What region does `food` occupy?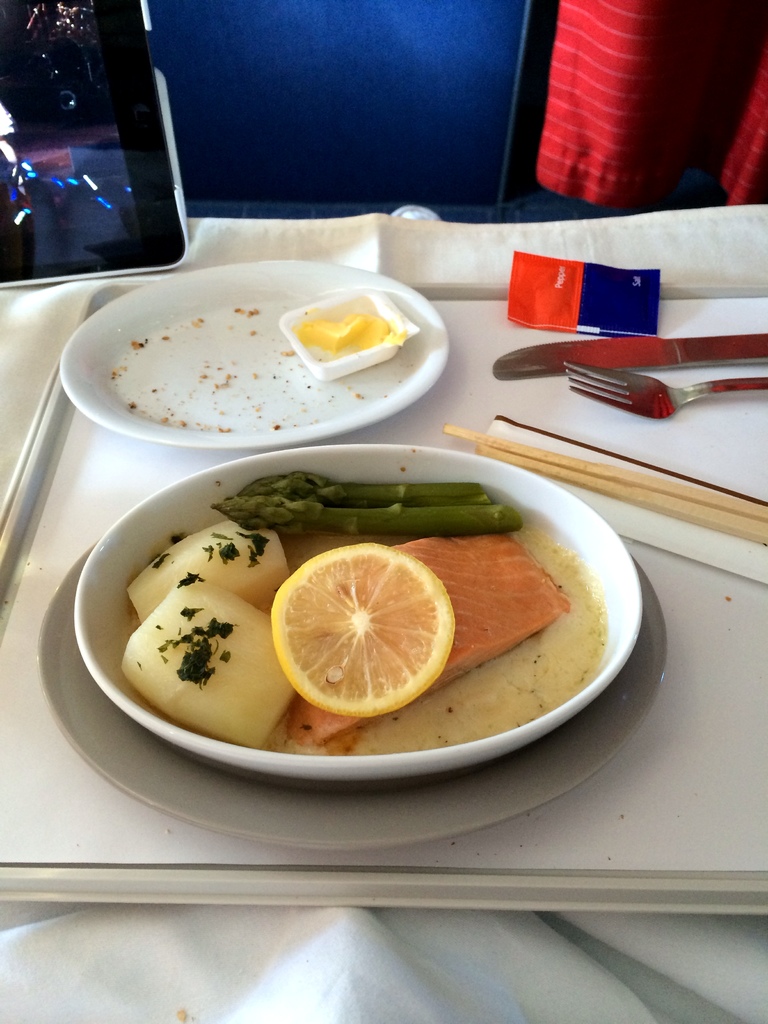
<region>157, 479, 593, 726</region>.
